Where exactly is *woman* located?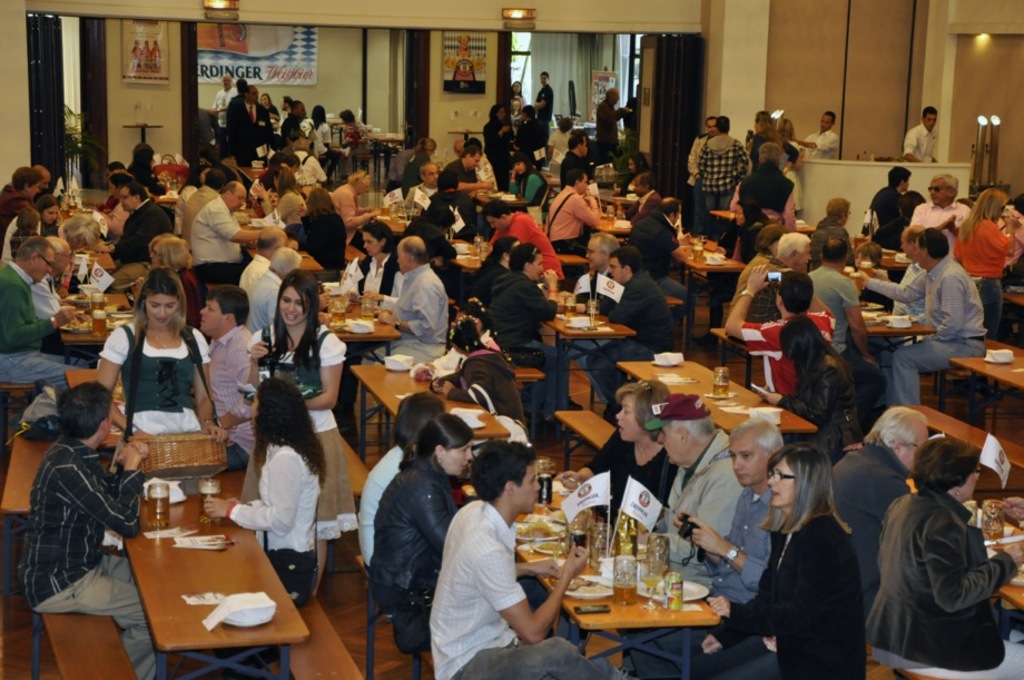
Its bounding box is left=207, top=381, right=326, bottom=608.
